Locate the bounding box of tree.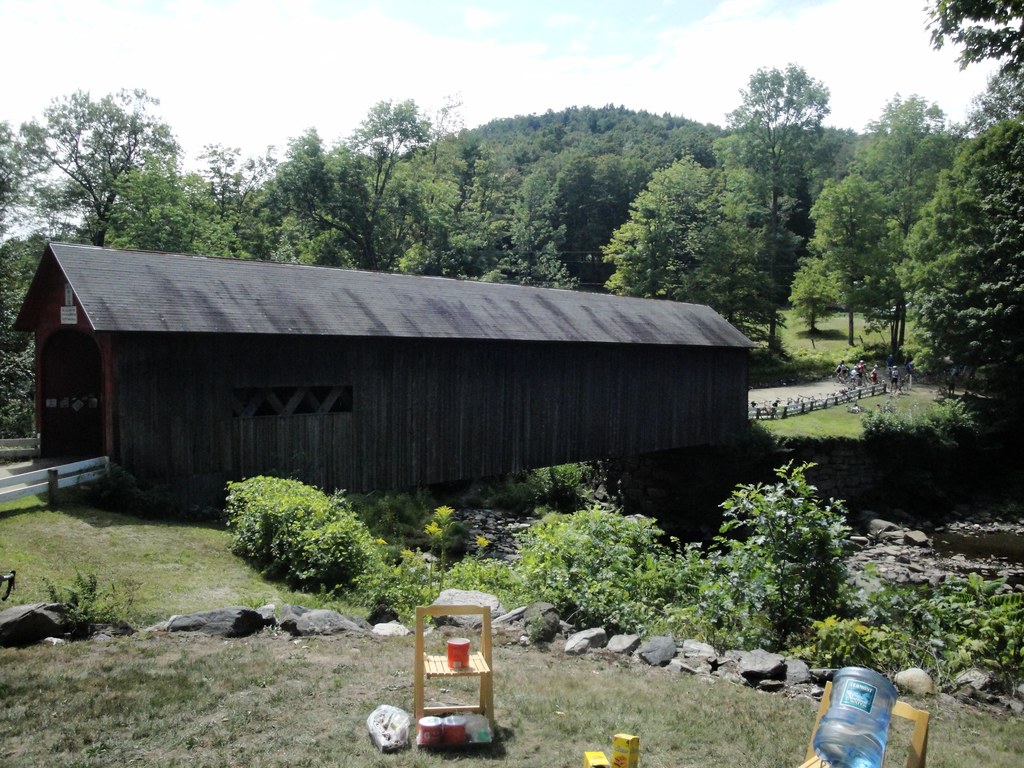
Bounding box: box(195, 140, 269, 254).
